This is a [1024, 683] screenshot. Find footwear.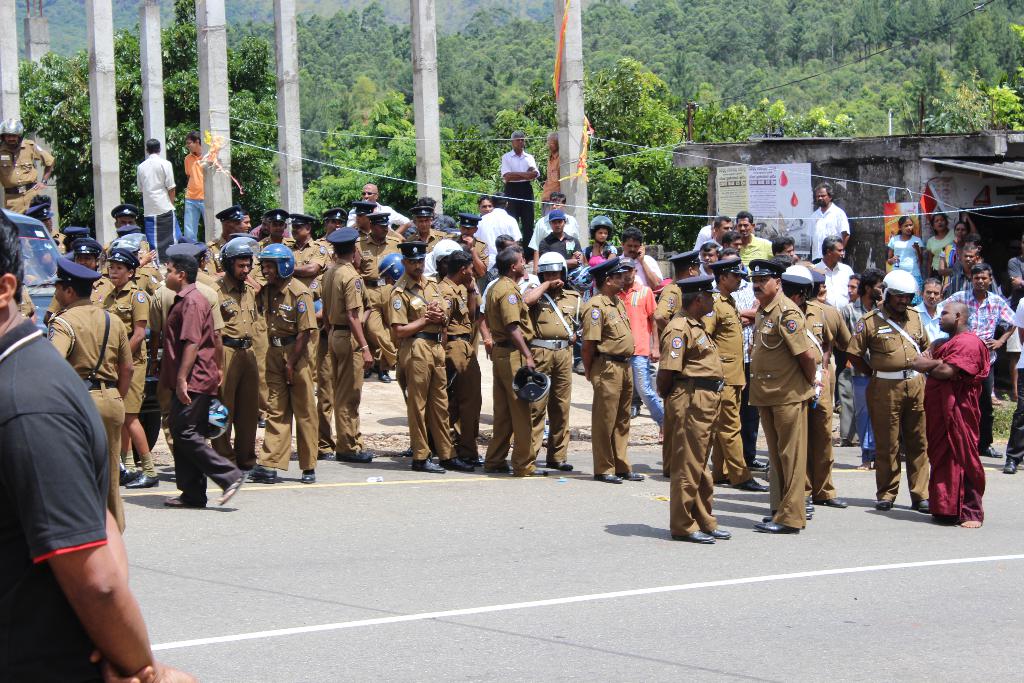
Bounding box: (left=219, top=473, right=246, bottom=502).
